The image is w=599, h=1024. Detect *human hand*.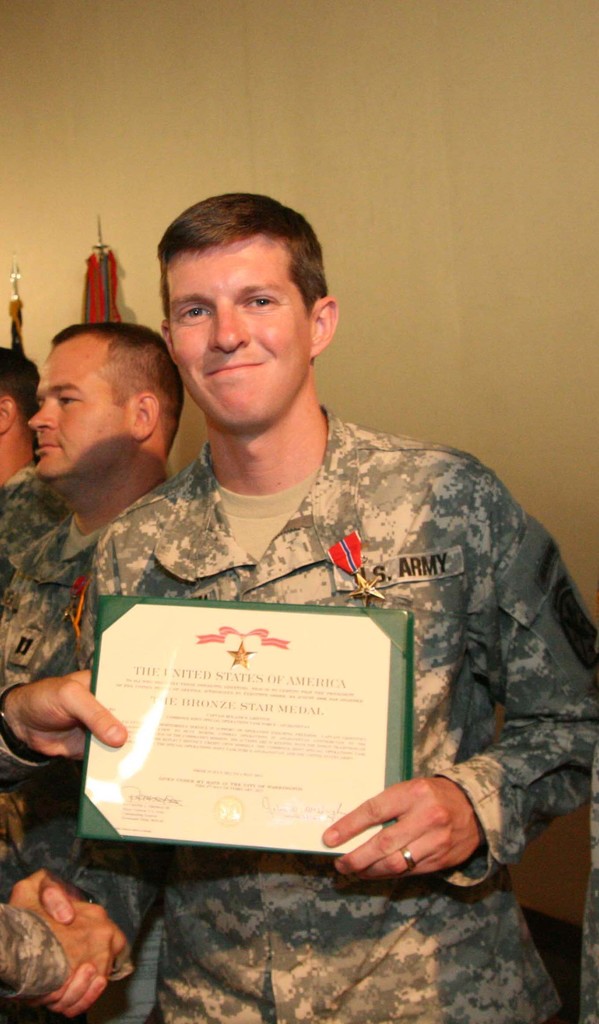
Detection: bbox=(1, 667, 129, 764).
